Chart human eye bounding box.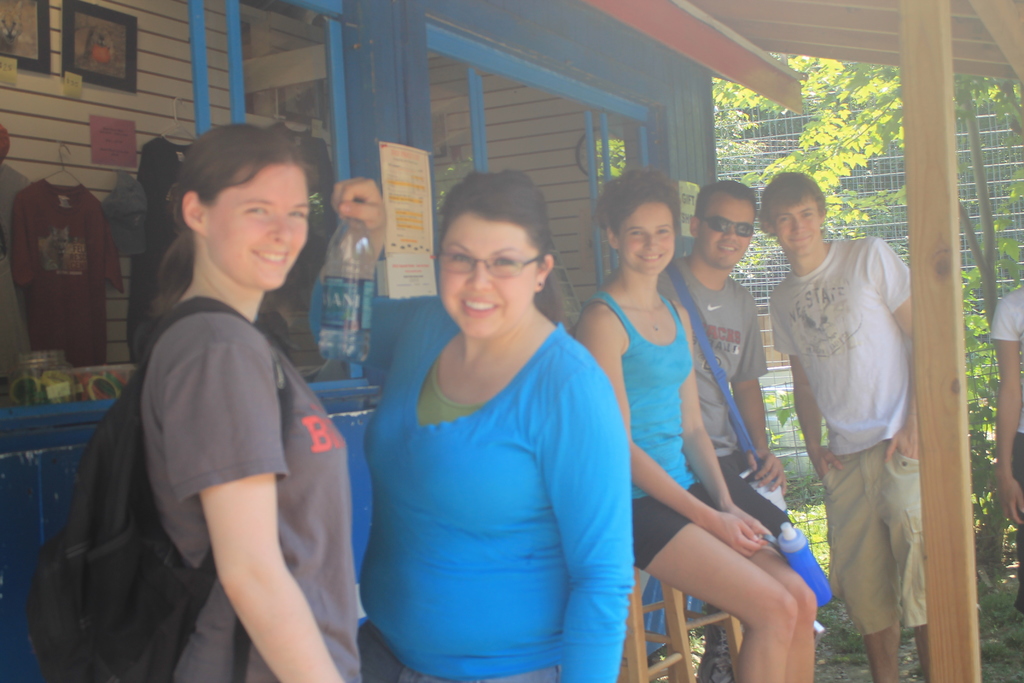
Charted: locate(452, 248, 470, 265).
